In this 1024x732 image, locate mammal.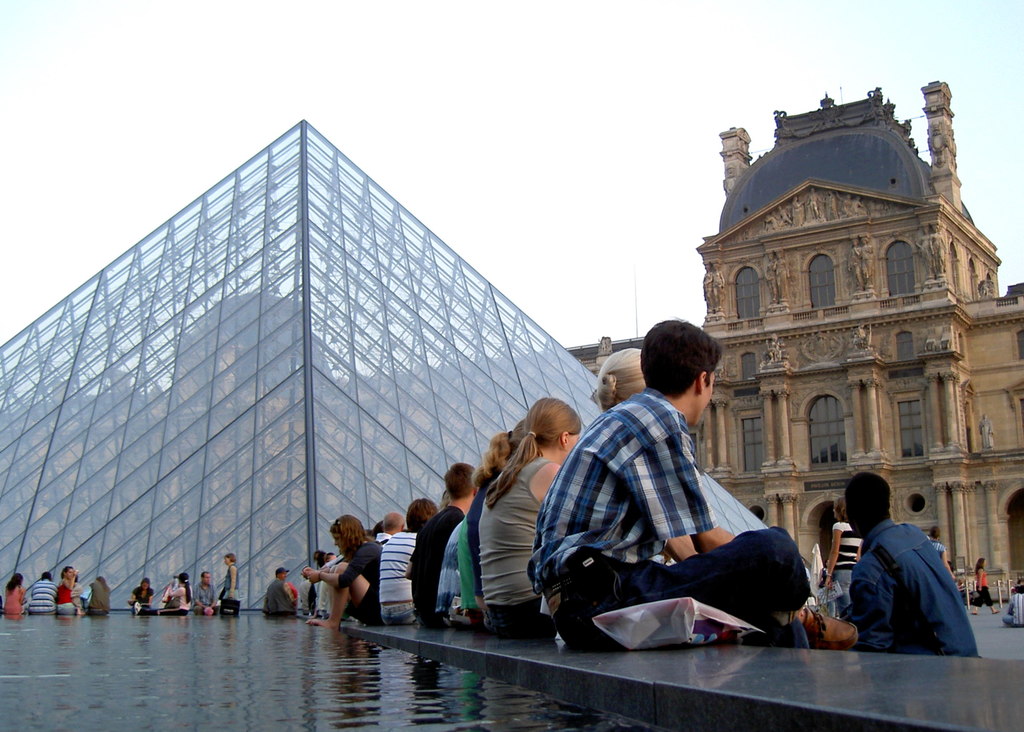
Bounding box: 828,490,991,665.
